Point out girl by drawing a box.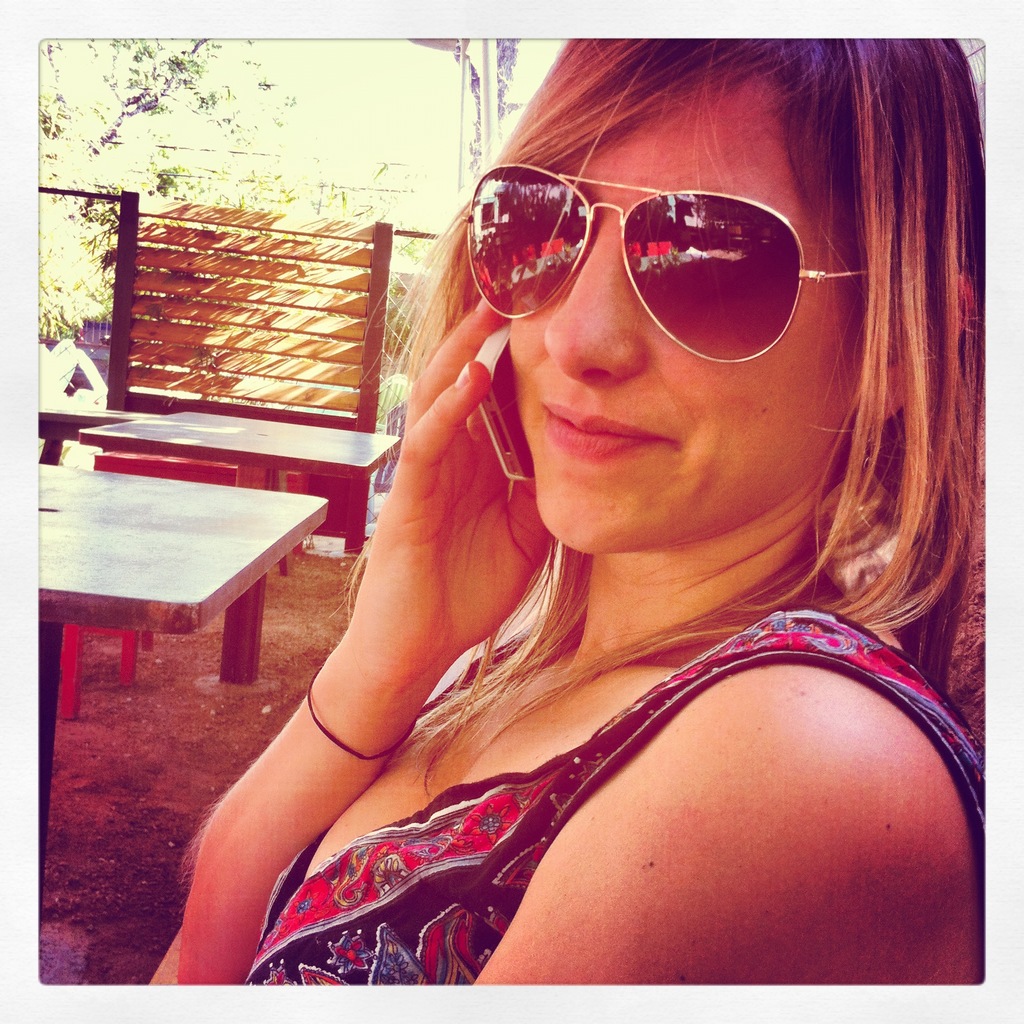
select_region(174, 35, 986, 984).
